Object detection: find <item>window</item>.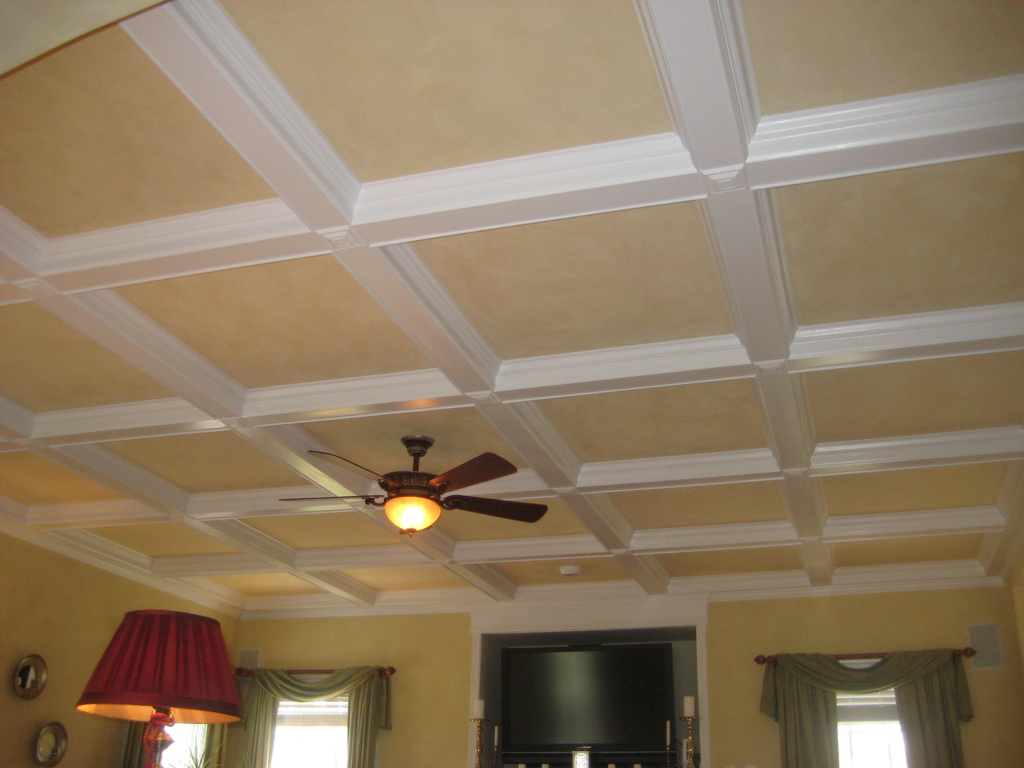
BBox(232, 668, 399, 767).
